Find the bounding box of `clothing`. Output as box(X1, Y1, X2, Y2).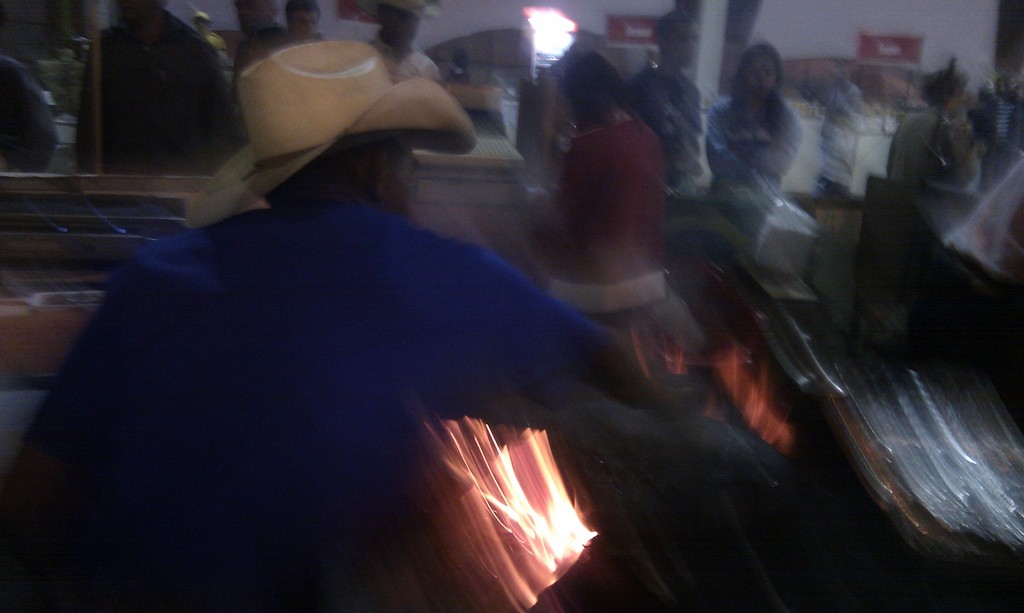
box(704, 97, 803, 209).
